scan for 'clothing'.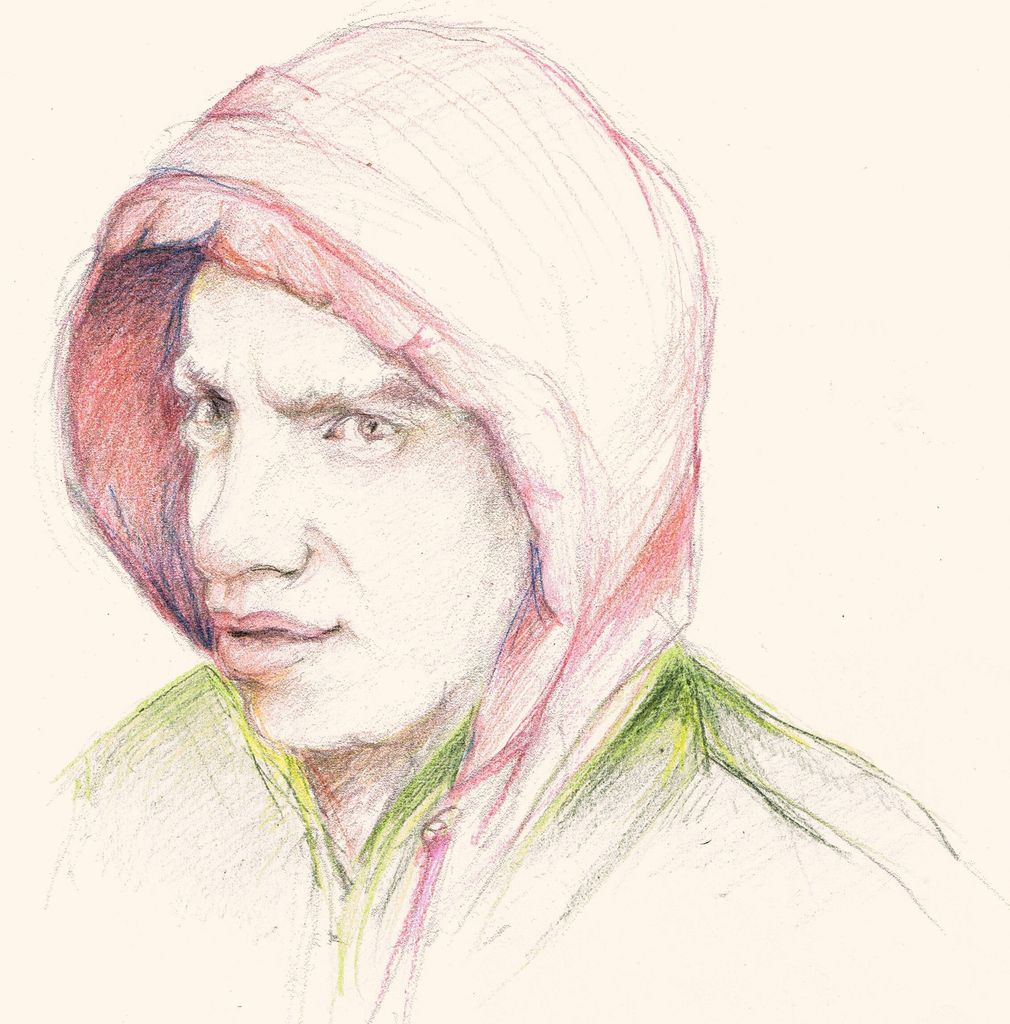
Scan result: (x1=8, y1=143, x2=887, y2=988).
